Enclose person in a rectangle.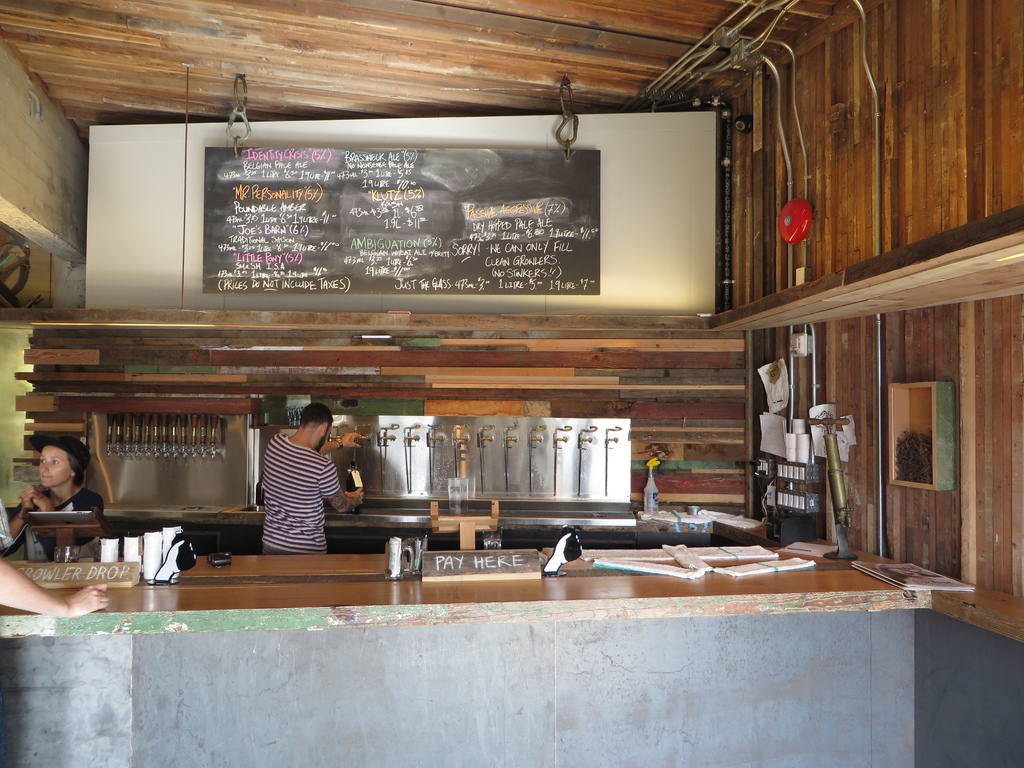
BBox(266, 401, 366, 552).
